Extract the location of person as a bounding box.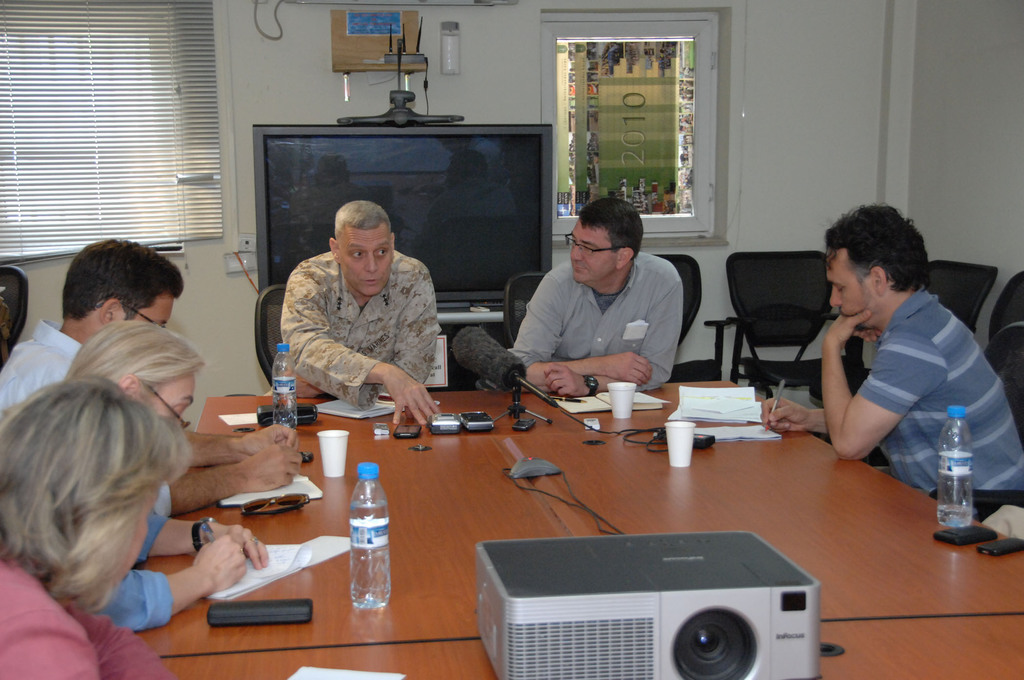
<region>760, 205, 1023, 494</region>.
